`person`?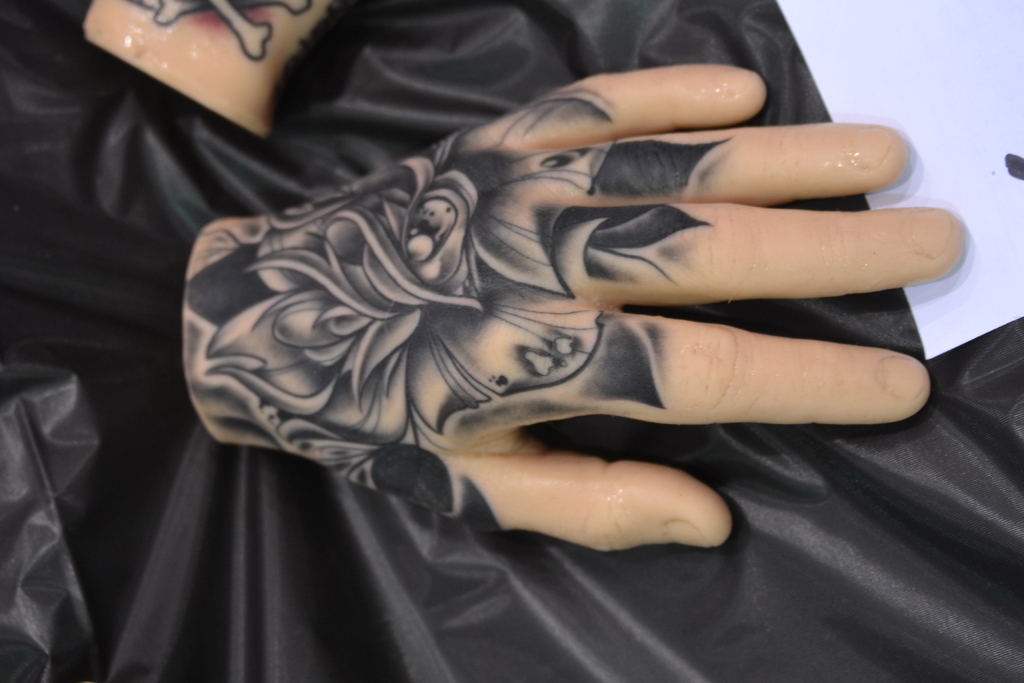
box(0, 0, 1023, 682)
